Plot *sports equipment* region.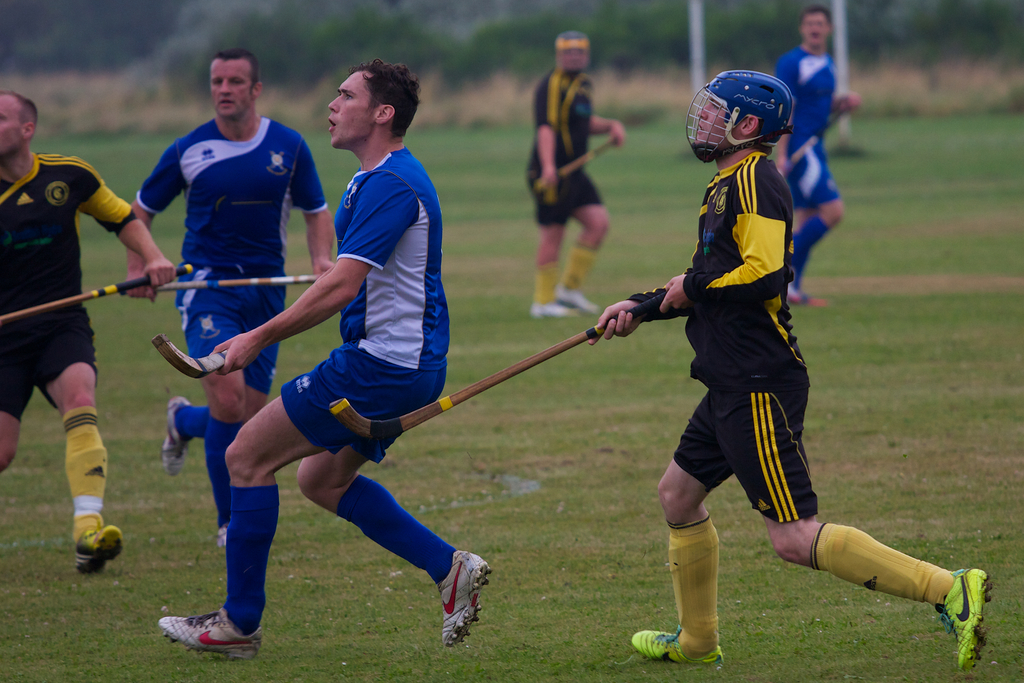
Plotted at bbox=(328, 290, 668, 445).
